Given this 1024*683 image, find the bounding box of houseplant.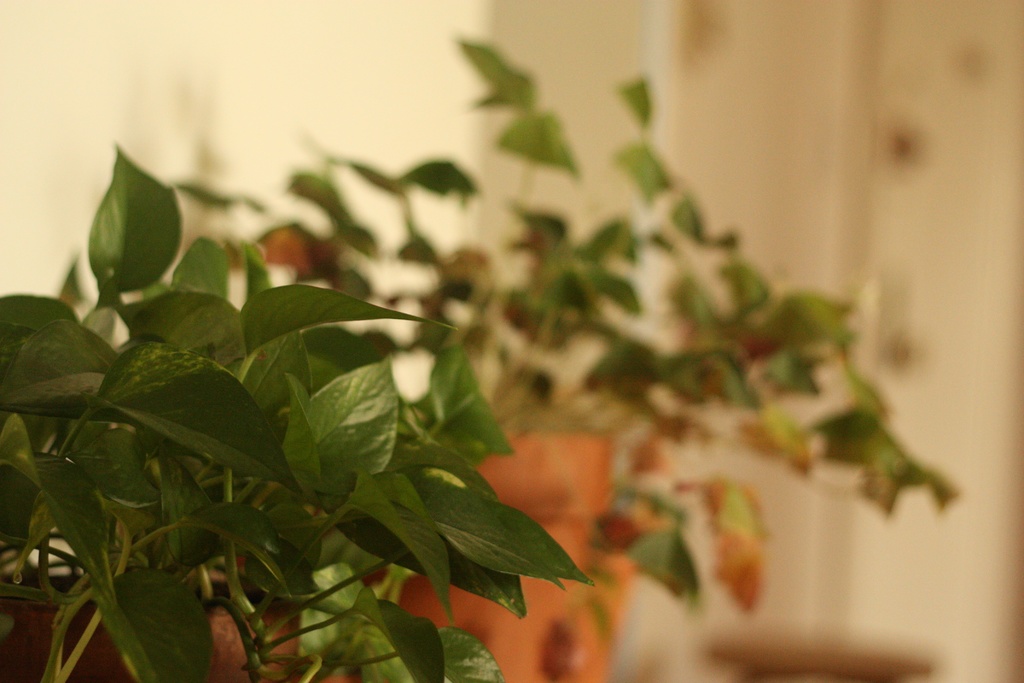
178:40:637:682.
